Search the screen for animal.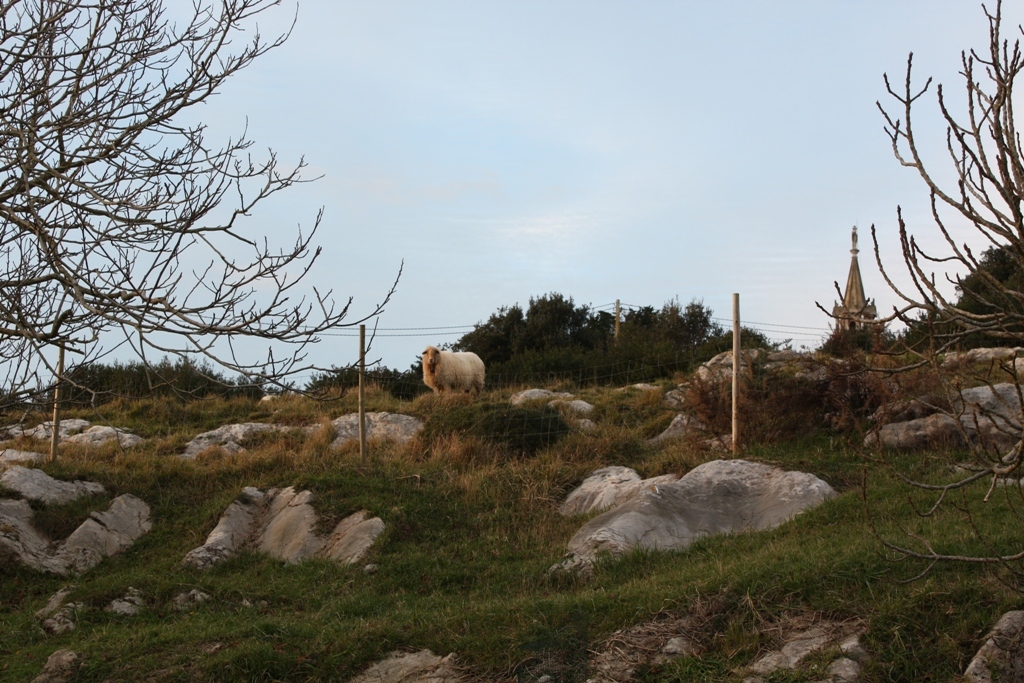
Found at l=418, t=341, r=484, b=397.
